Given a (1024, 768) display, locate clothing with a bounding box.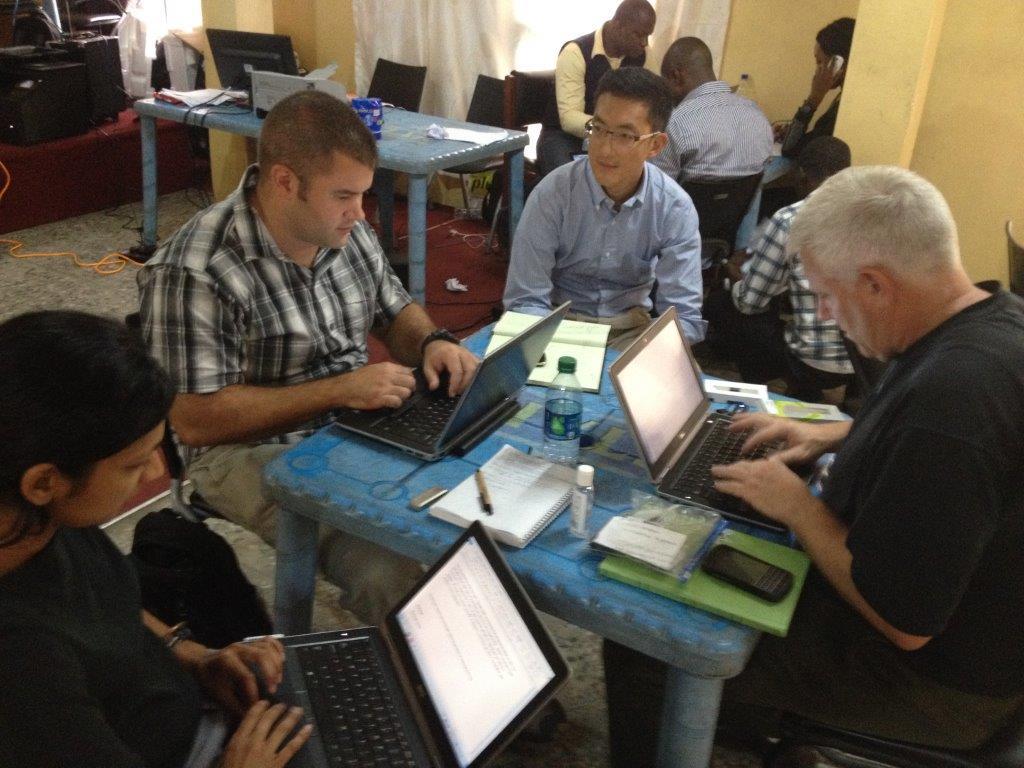
Located: l=769, t=57, r=858, b=169.
